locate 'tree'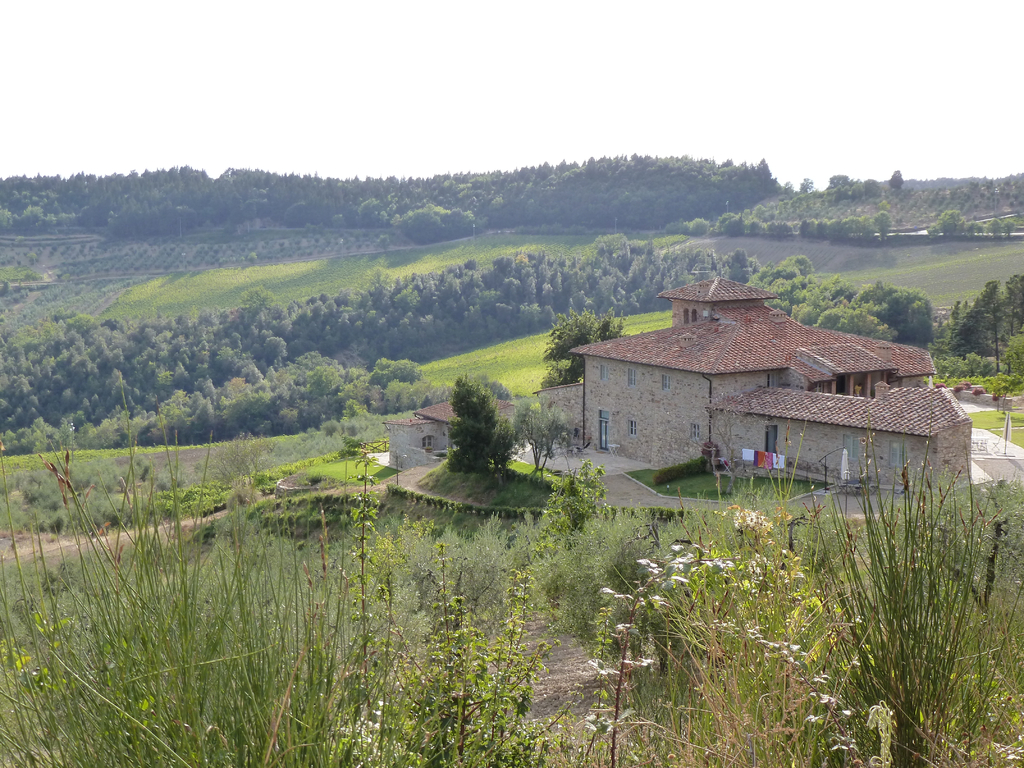
bbox=(2, 148, 1023, 527)
